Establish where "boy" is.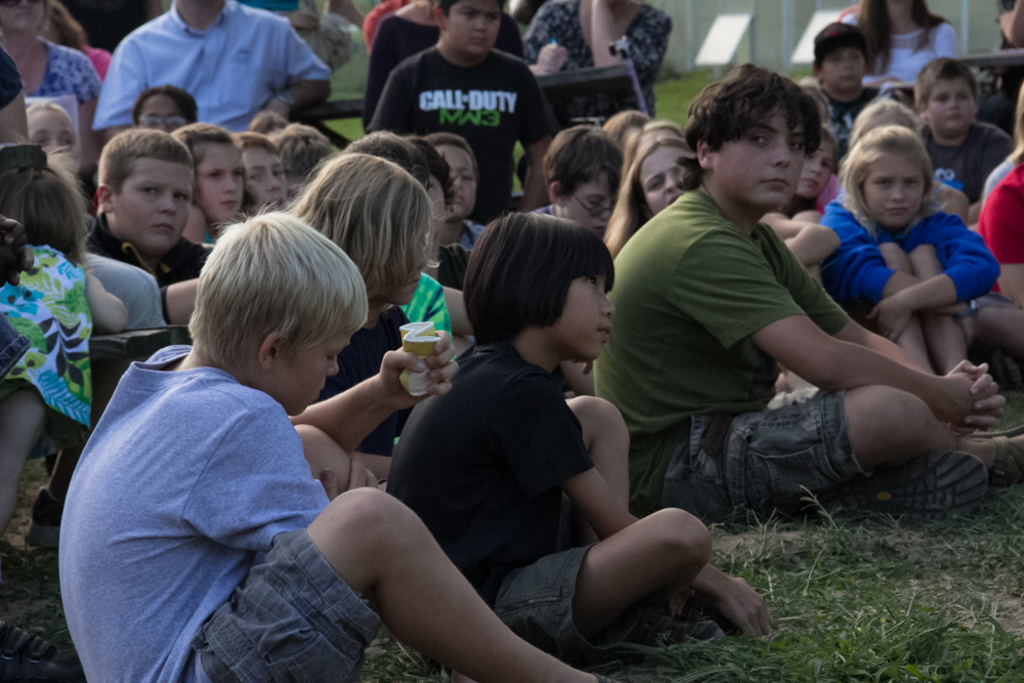
Established at 402:131:467:288.
